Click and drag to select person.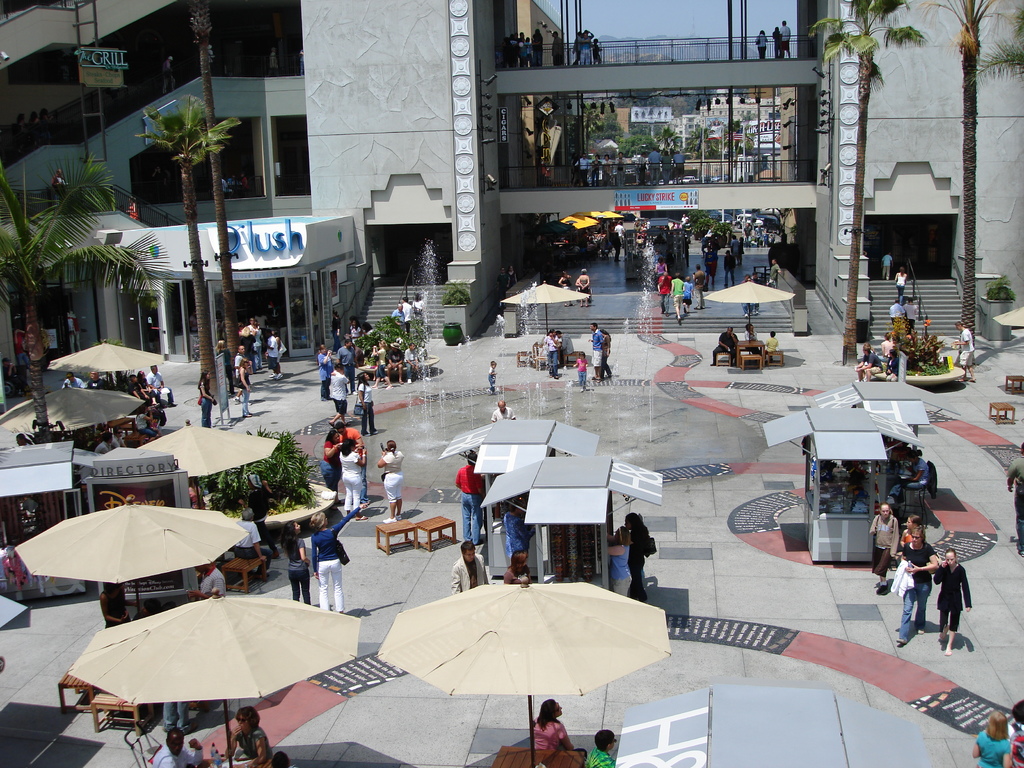
Selection: x1=274 y1=748 x2=295 y2=767.
